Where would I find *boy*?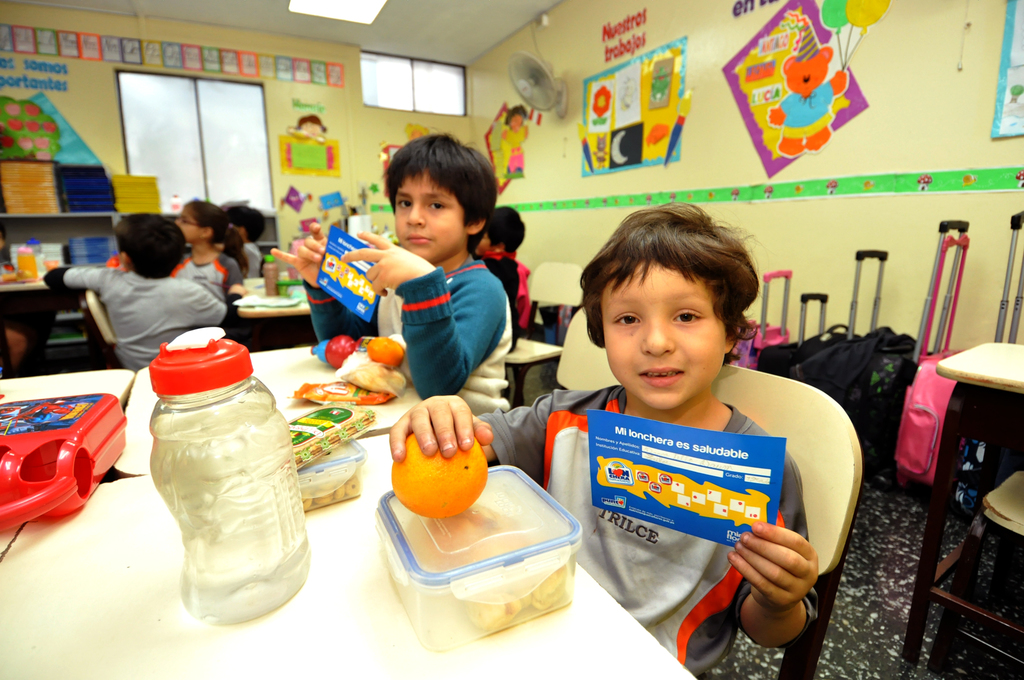
At 374, 208, 834, 679.
